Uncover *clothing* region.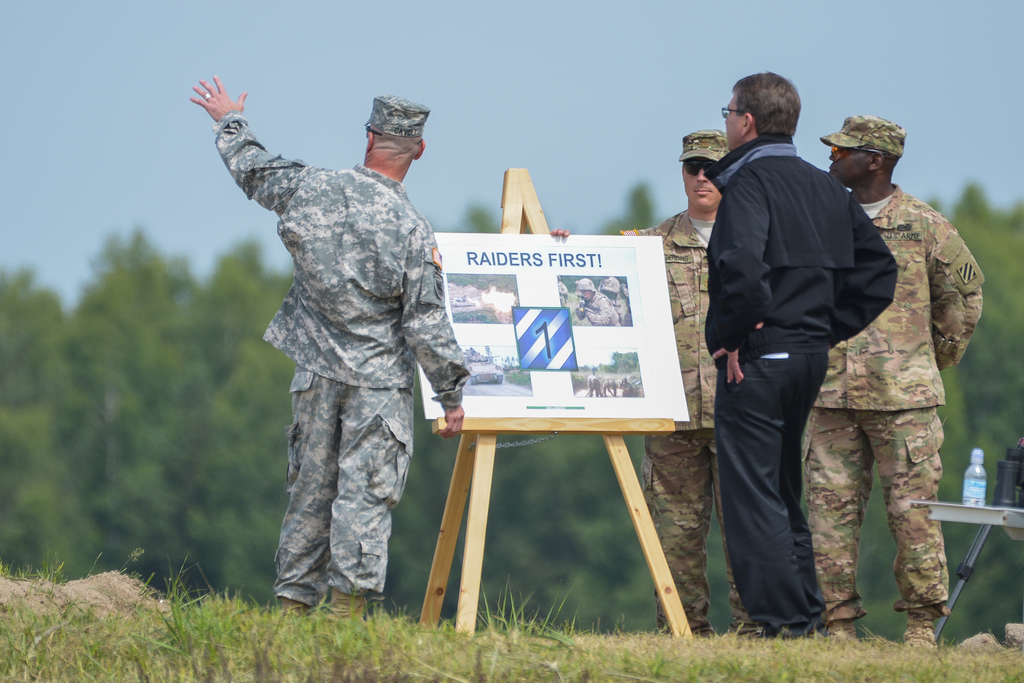
Uncovered: 698 126 900 632.
